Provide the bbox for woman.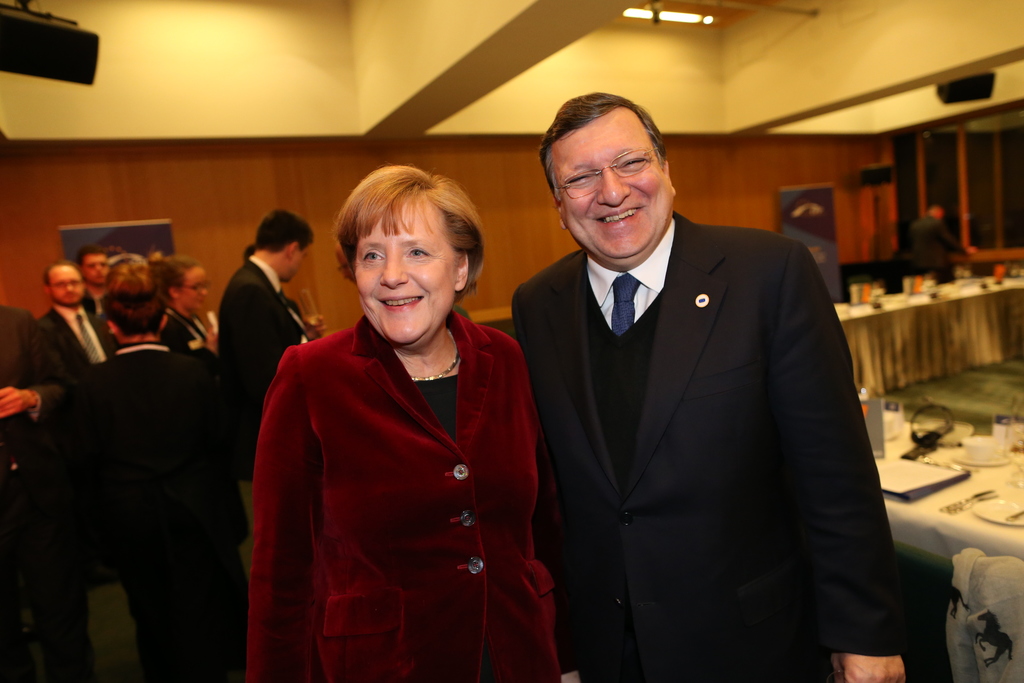
x1=246, y1=156, x2=570, y2=675.
